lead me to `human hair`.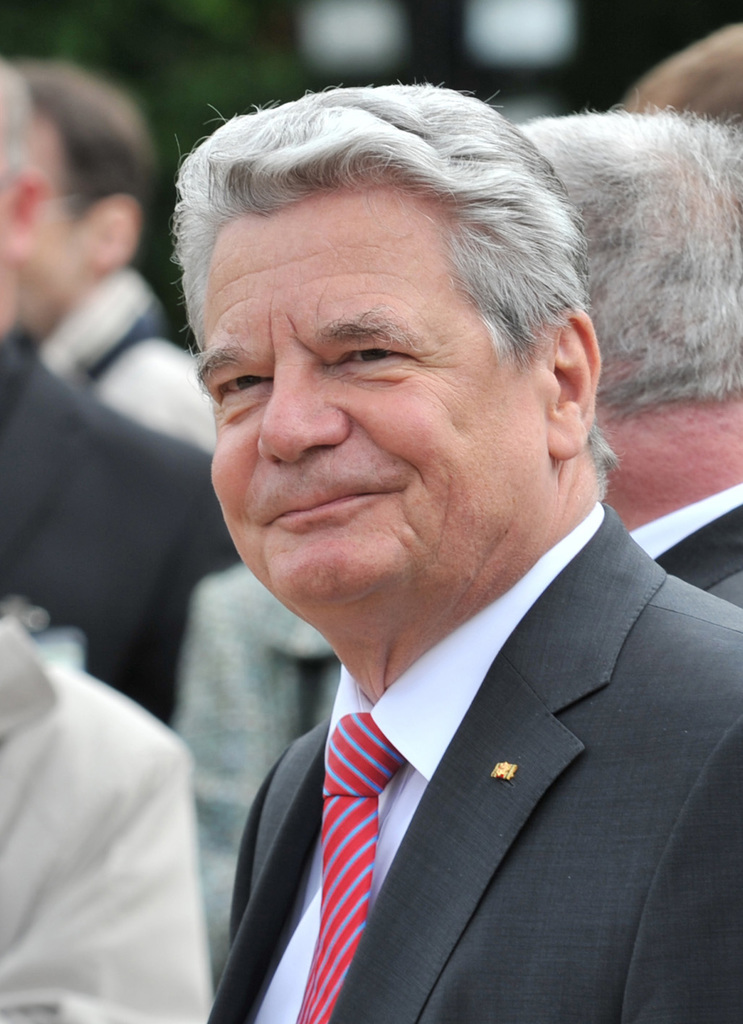
Lead to box=[170, 74, 608, 431].
